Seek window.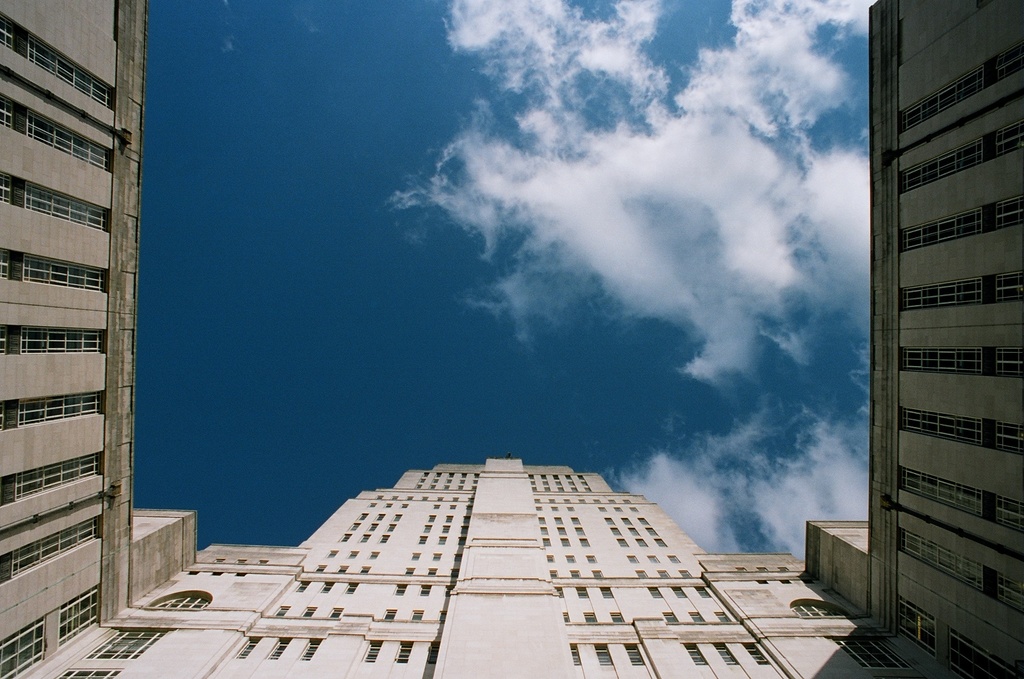
bbox(53, 665, 121, 678).
